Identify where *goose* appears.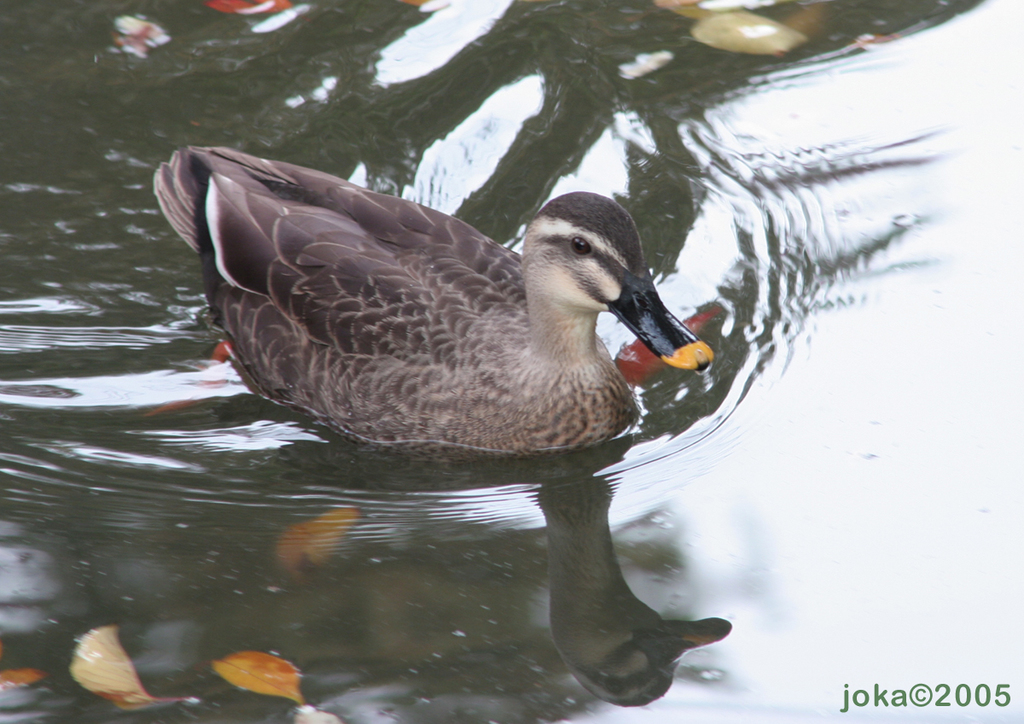
Appears at 166 149 718 464.
